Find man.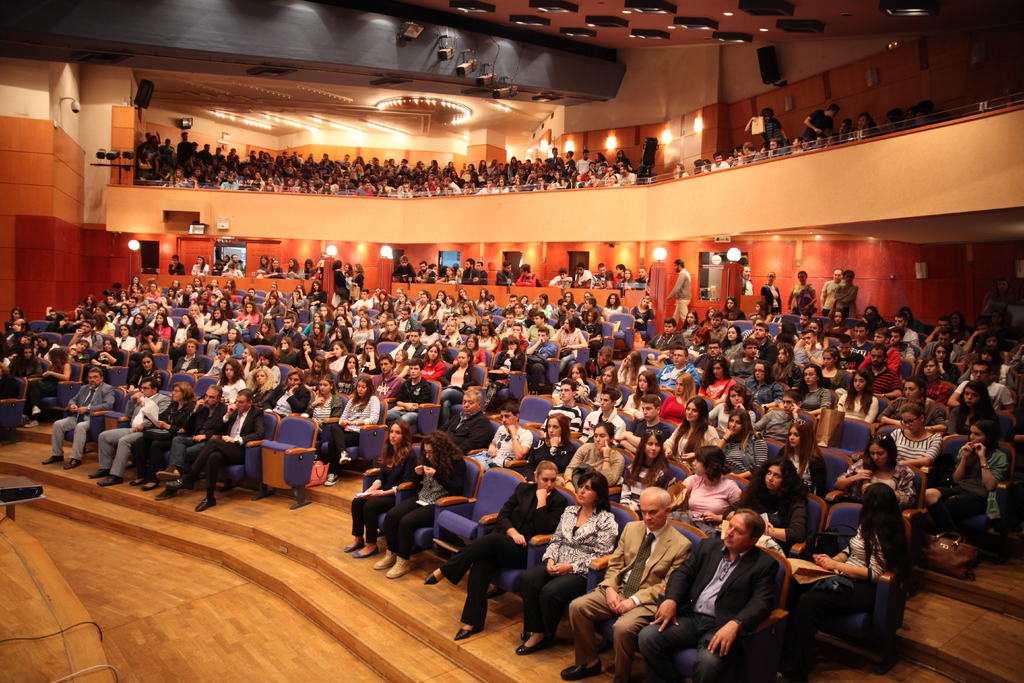
l=801, t=104, r=838, b=149.
